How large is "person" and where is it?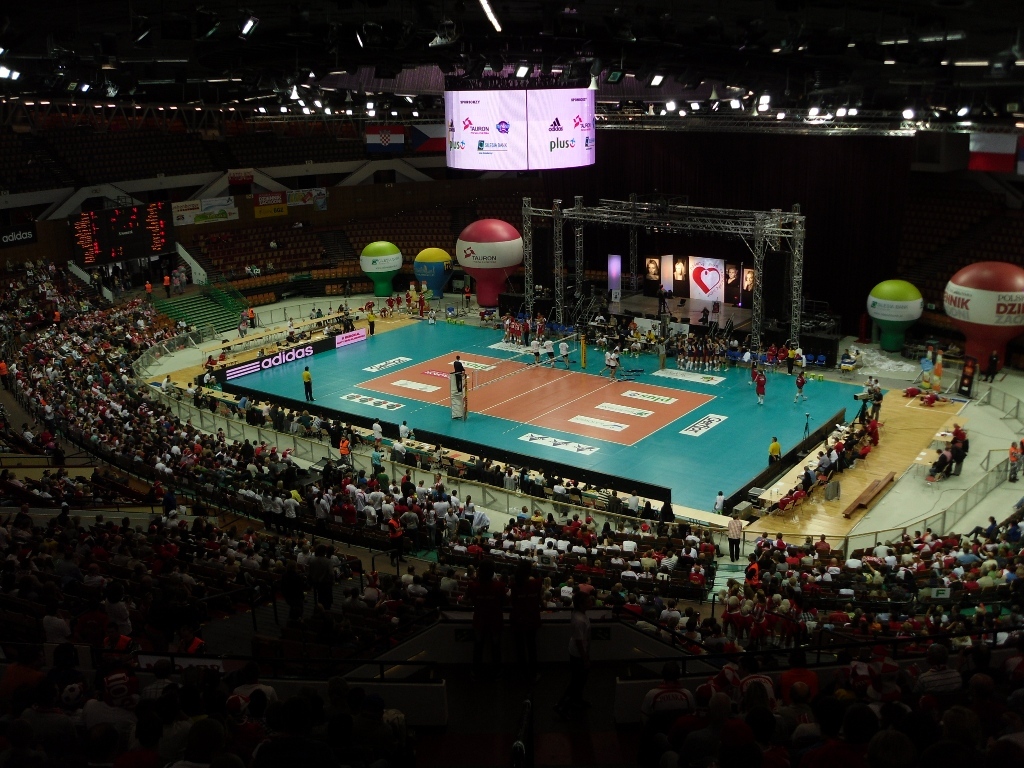
Bounding box: rect(51, 446, 57, 447).
